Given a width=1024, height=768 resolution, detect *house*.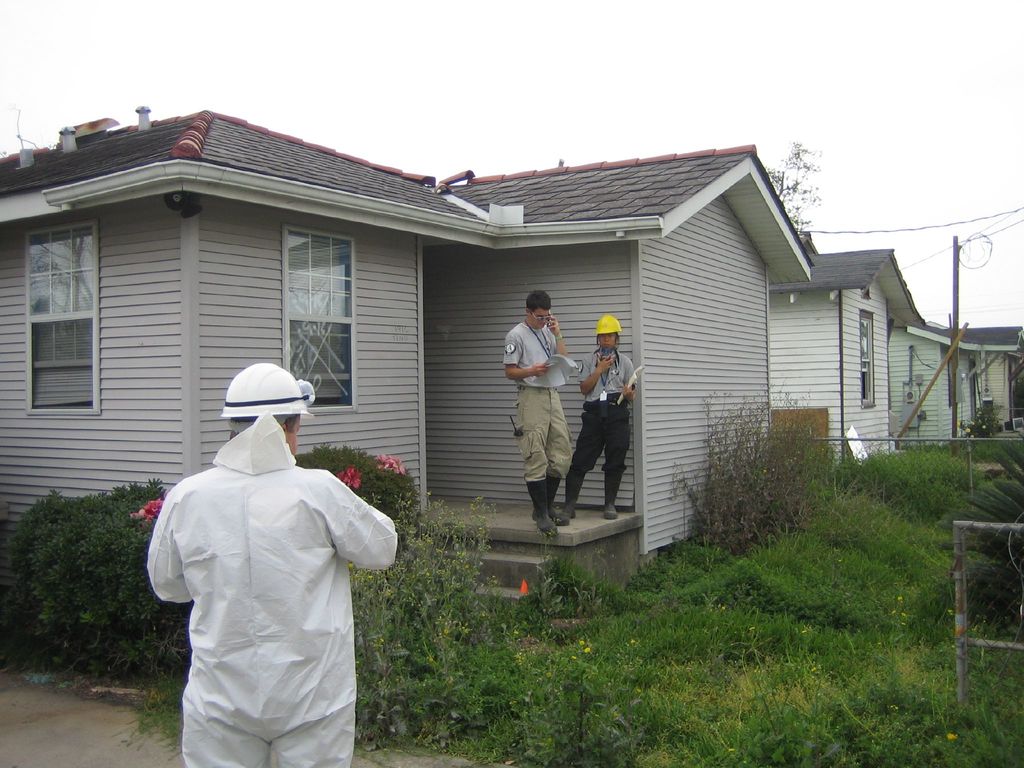
0,102,819,632.
